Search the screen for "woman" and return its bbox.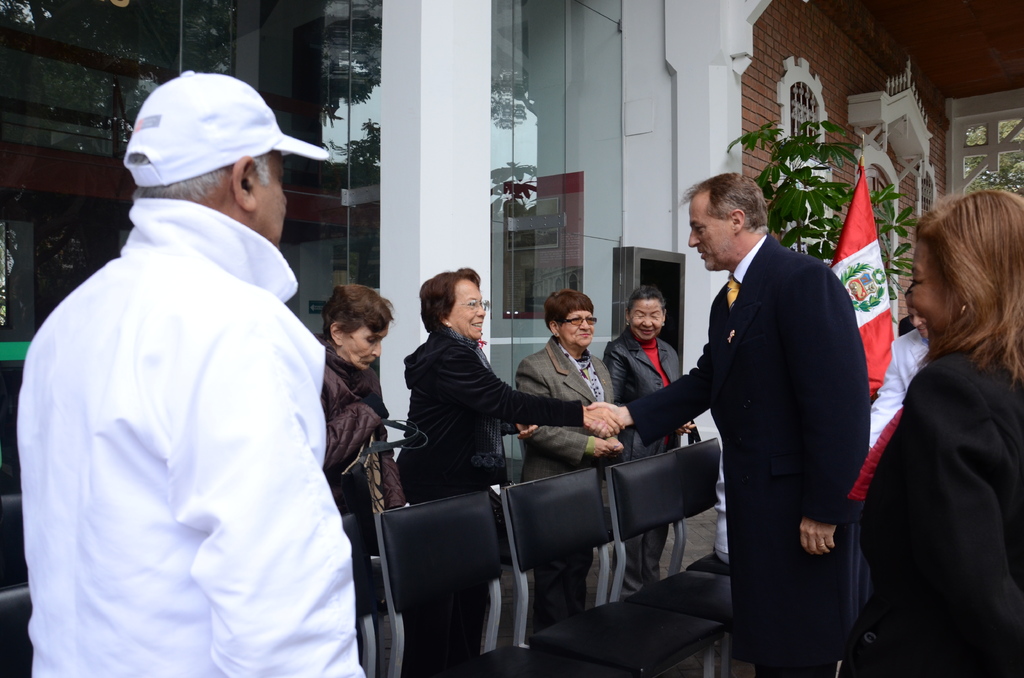
Found: bbox=(845, 183, 1023, 670).
